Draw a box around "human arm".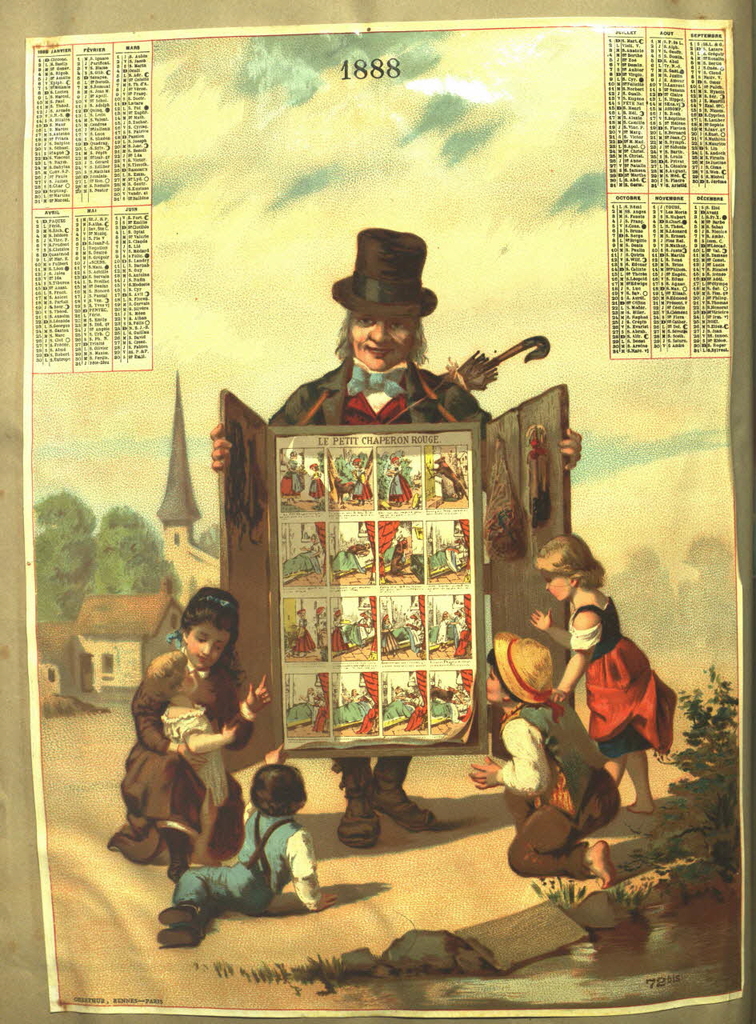
left=189, top=715, right=240, bottom=750.
